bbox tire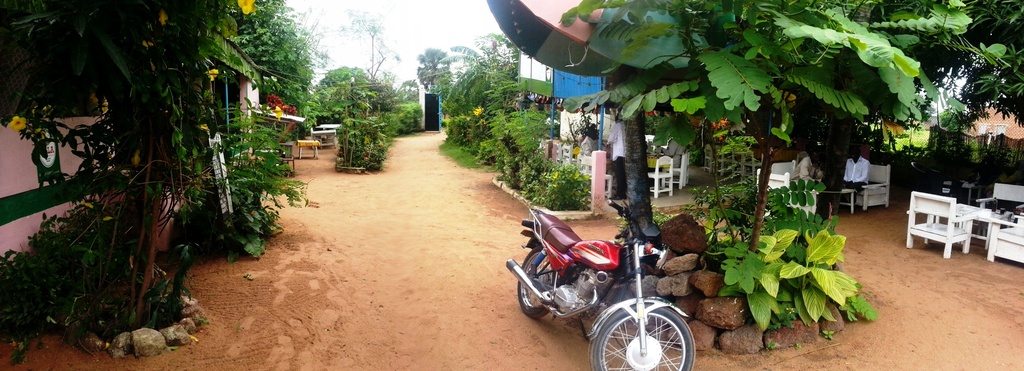
rect(589, 297, 696, 370)
